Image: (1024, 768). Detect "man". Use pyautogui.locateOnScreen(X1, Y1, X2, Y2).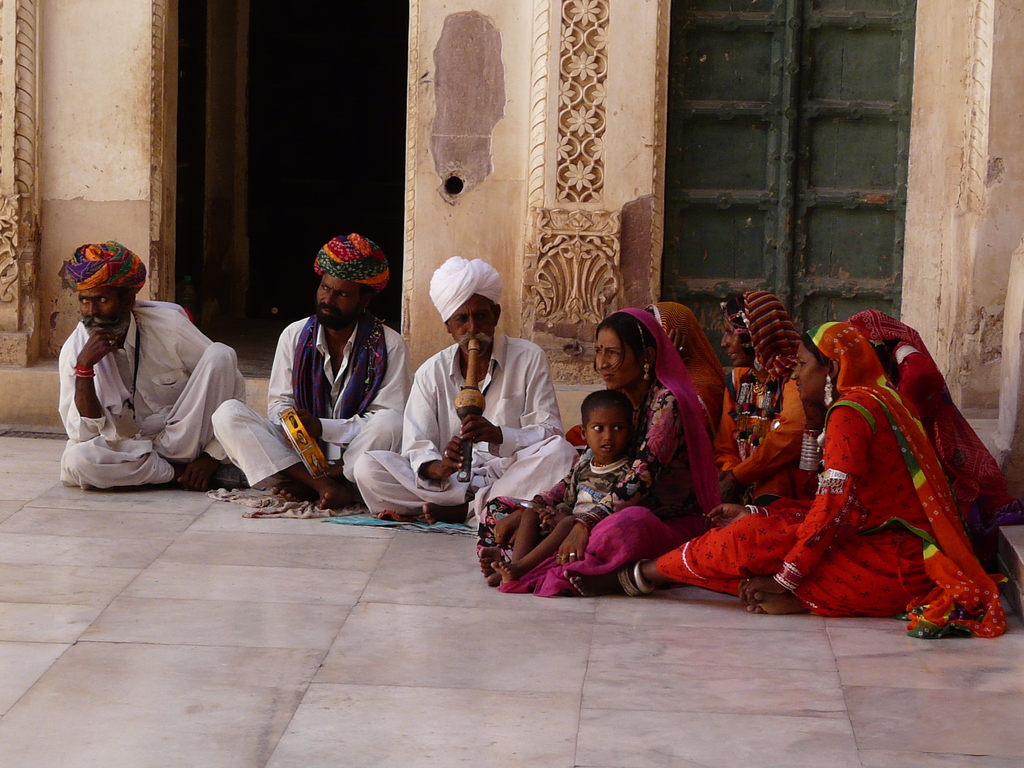
pyautogui.locateOnScreen(353, 254, 576, 527).
